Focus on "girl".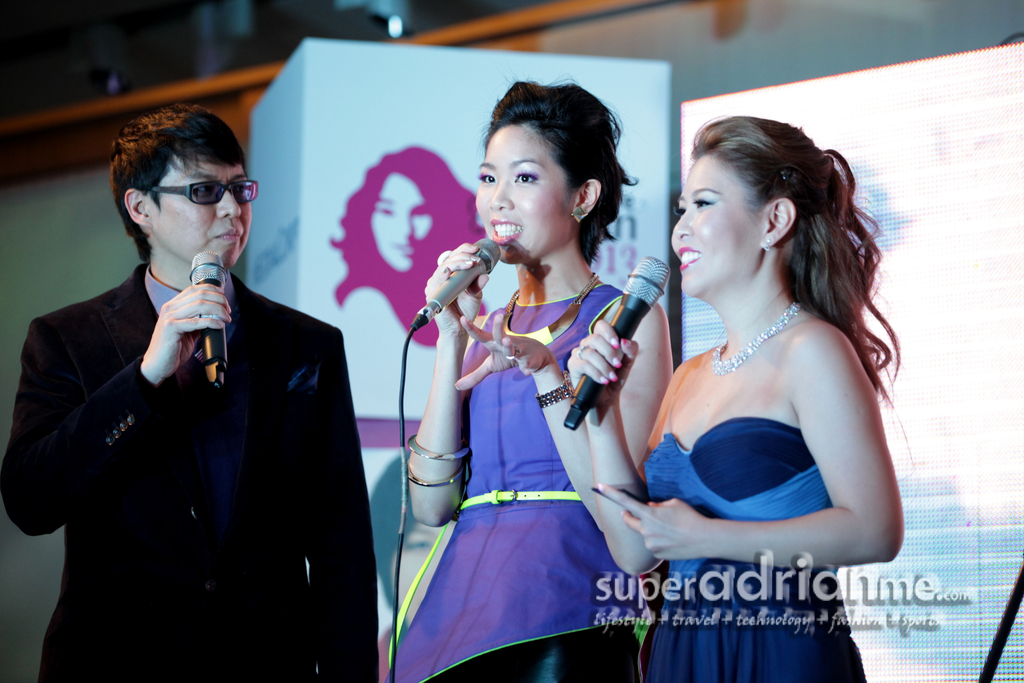
Focused at left=380, top=69, right=670, bottom=682.
